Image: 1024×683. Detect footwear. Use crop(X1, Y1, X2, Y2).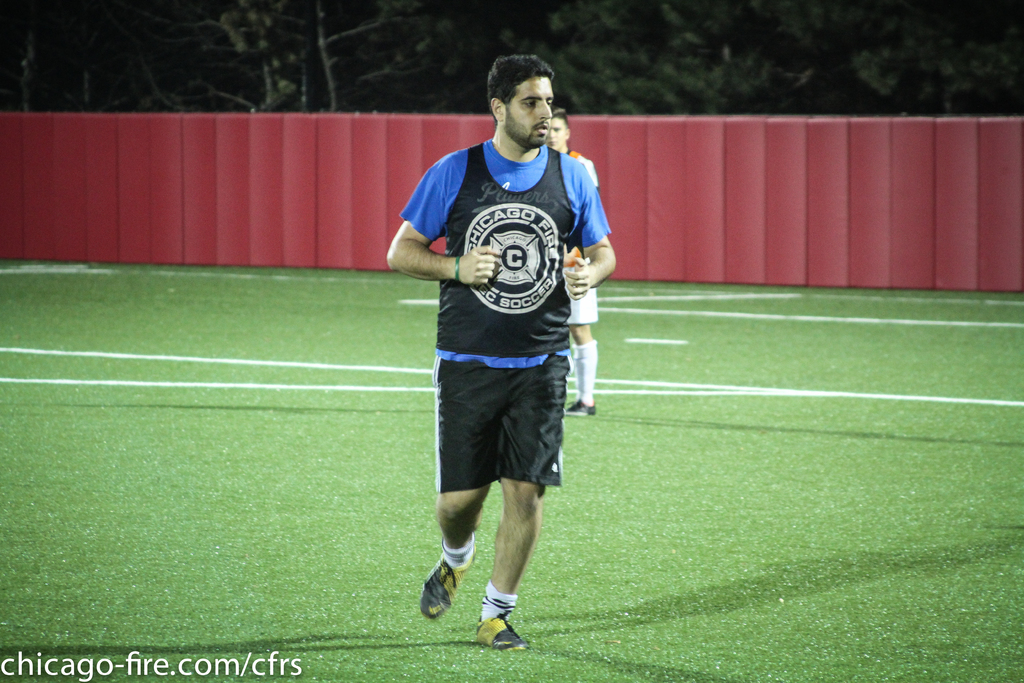
crop(417, 539, 477, 620).
